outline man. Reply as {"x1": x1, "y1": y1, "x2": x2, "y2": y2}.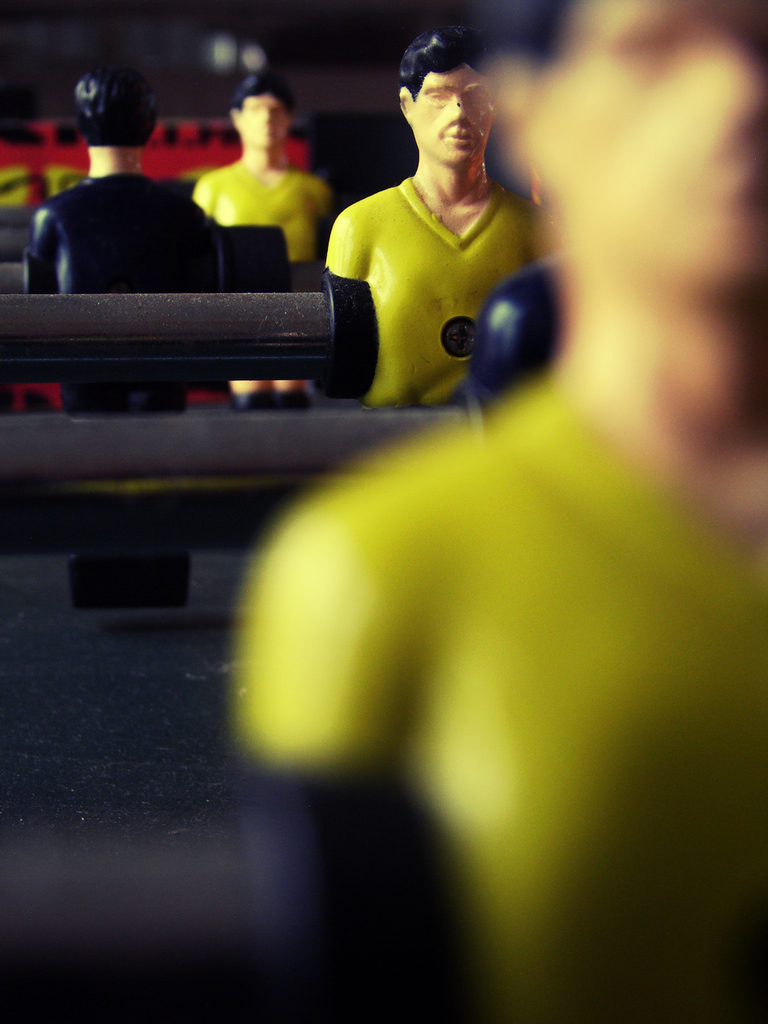
{"x1": 232, "y1": 0, "x2": 767, "y2": 1023}.
